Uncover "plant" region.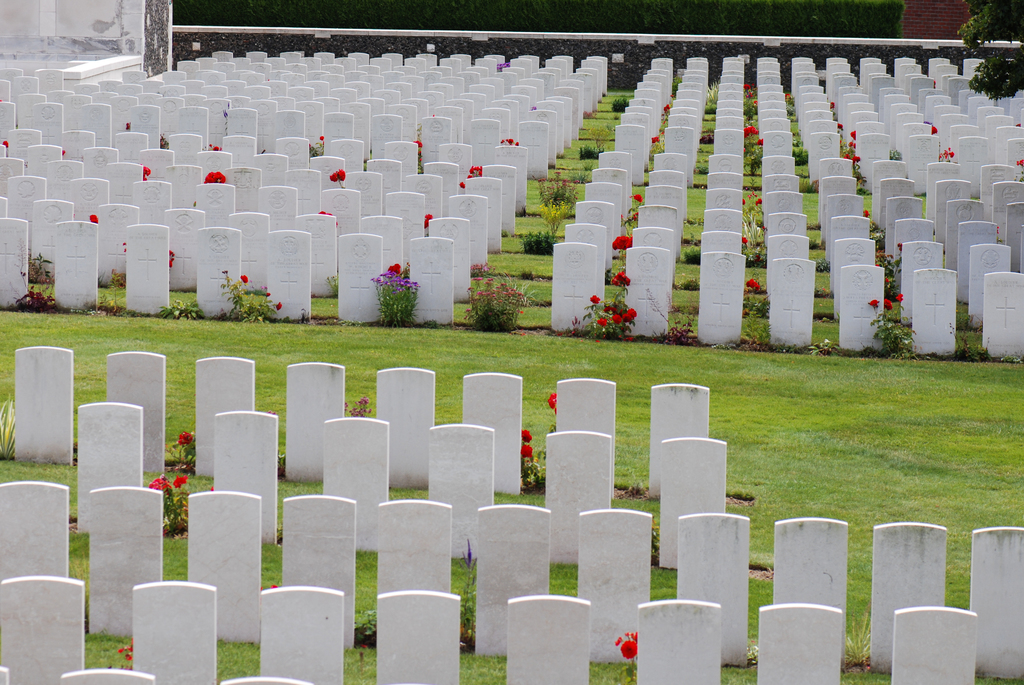
Uncovered: select_region(584, 125, 608, 155).
